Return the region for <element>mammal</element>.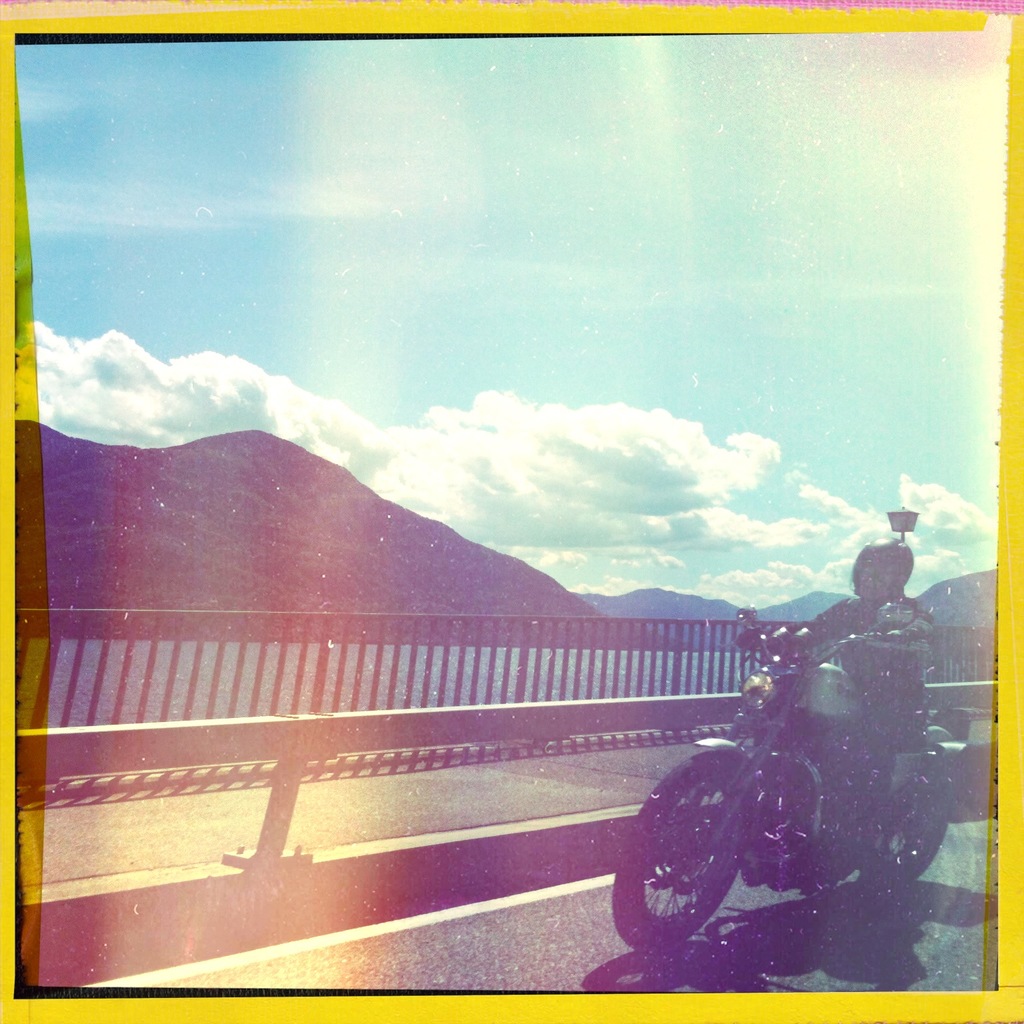
Rect(733, 537, 929, 879).
